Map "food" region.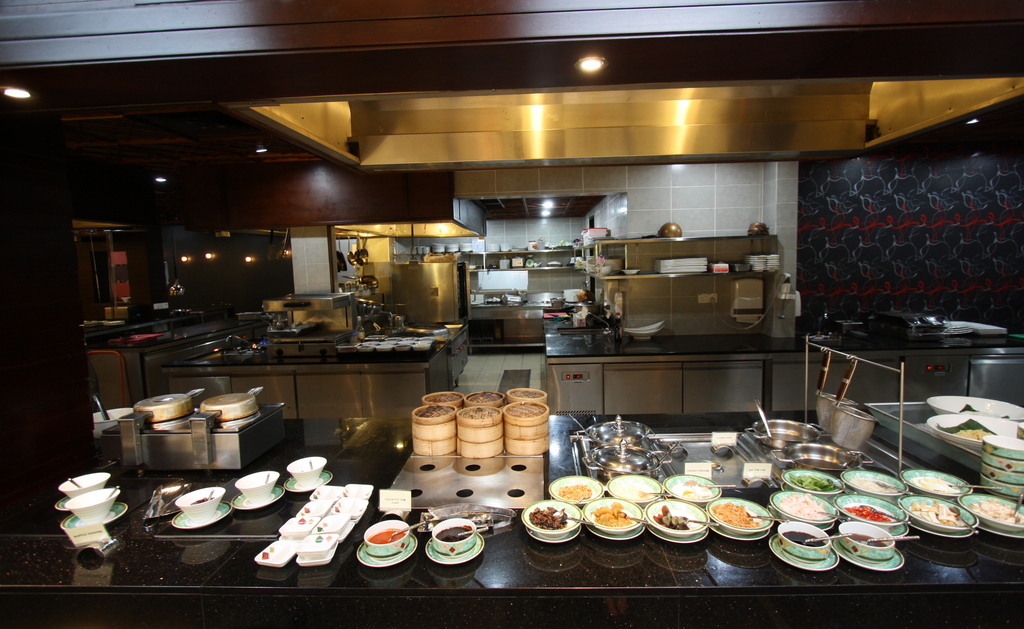
Mapped to x1=954, y1=423, x2=997, y2=442.
